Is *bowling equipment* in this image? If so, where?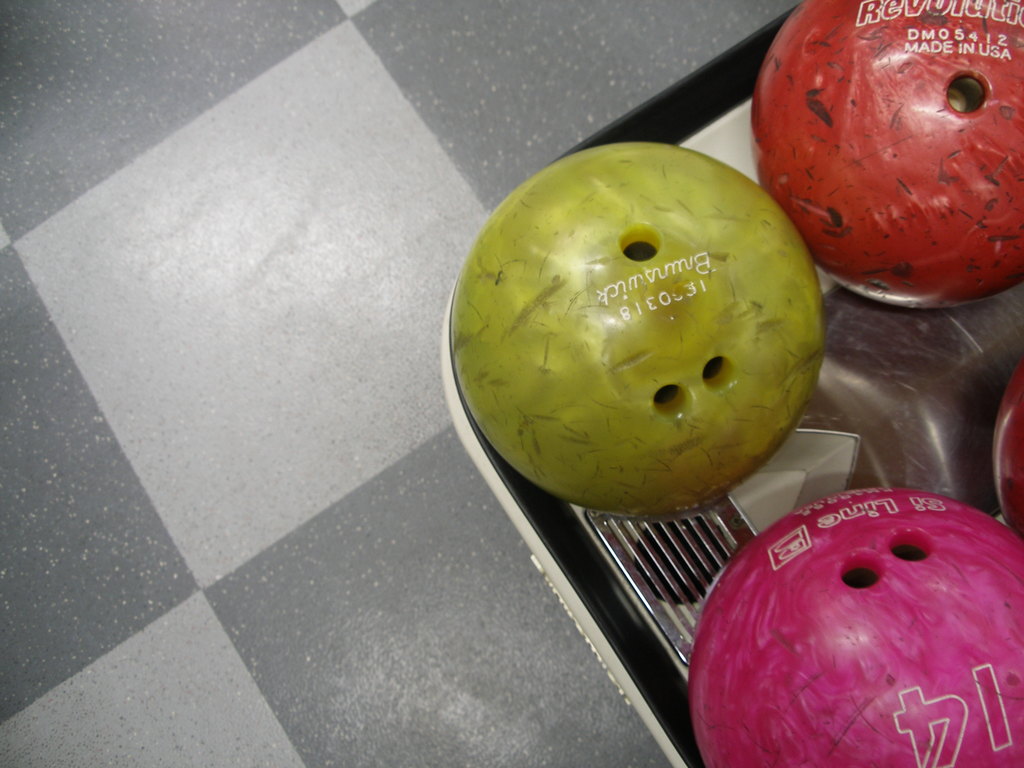
Yes, at box=[445, 141, 829, 513].
